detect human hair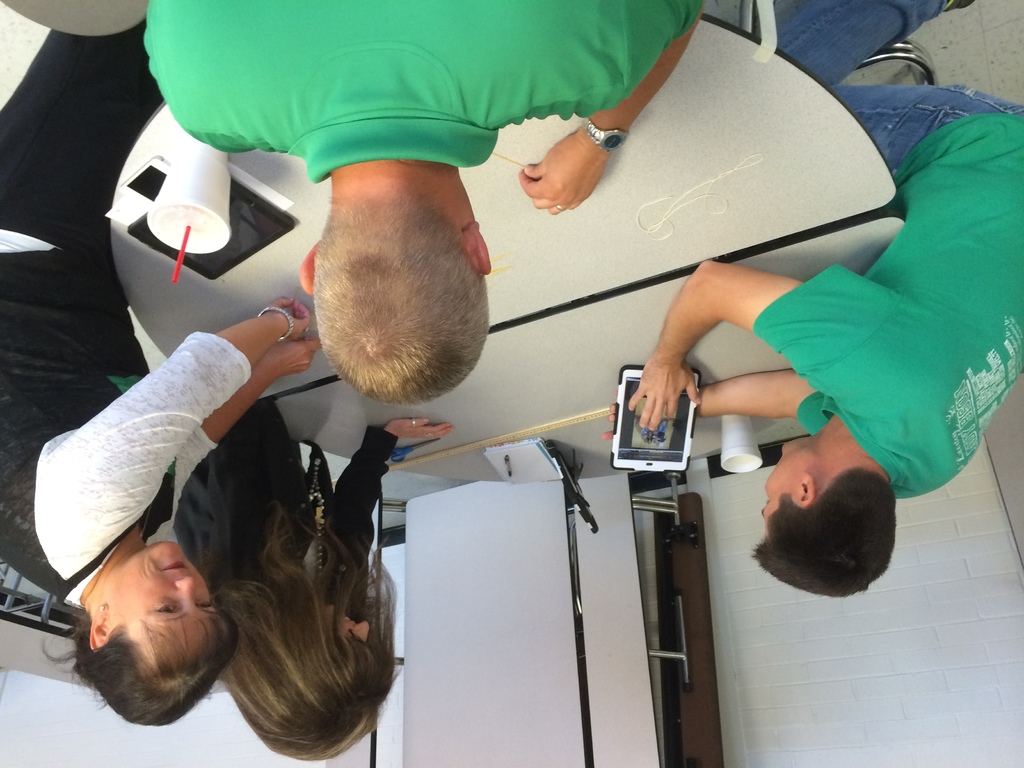
crop(749, 467, 898, 600)
